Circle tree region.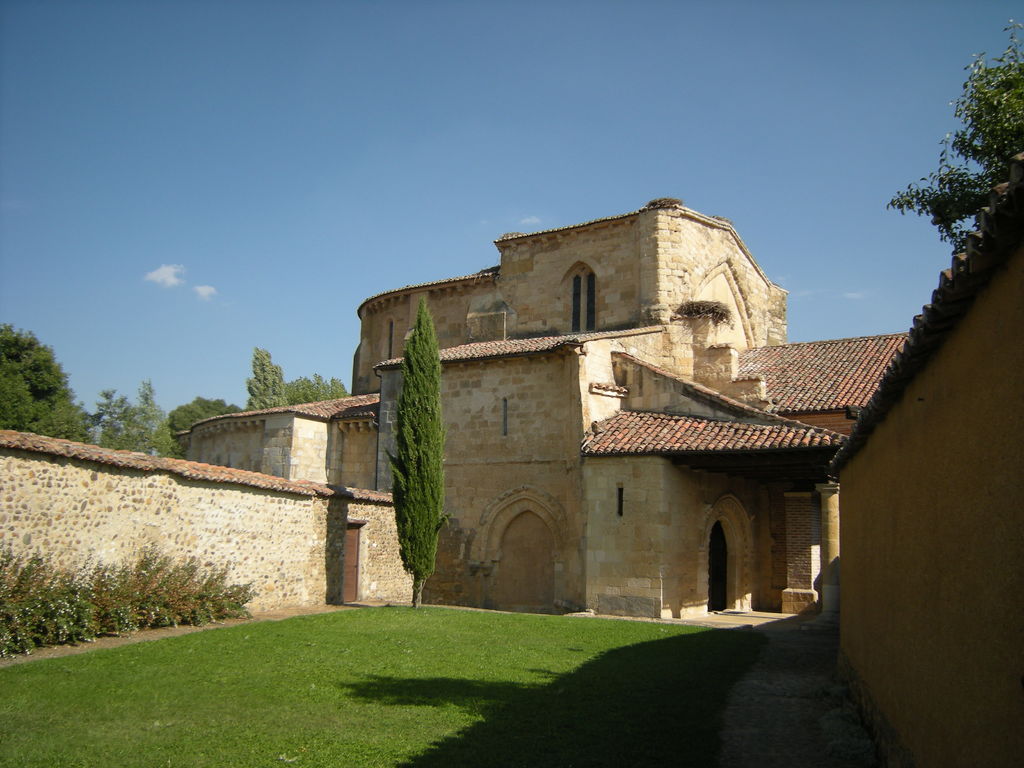
Region: box(0, 321, 108, 435).
